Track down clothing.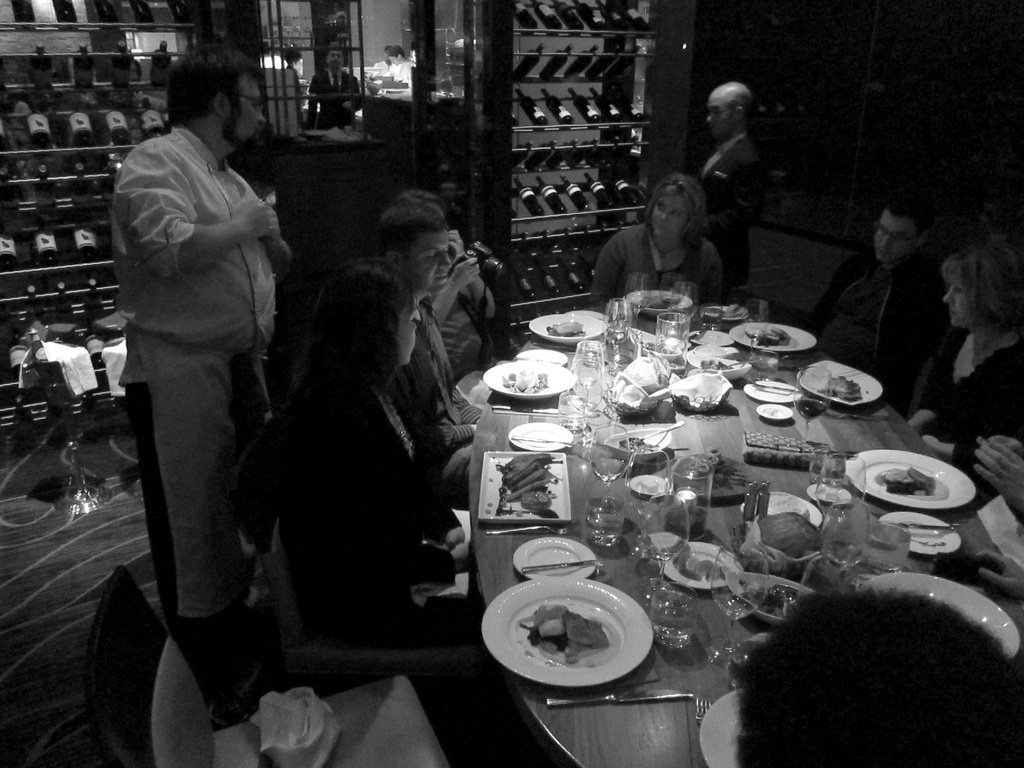
Tracked to x1=283, y1=390, x2=468, y2=640.
